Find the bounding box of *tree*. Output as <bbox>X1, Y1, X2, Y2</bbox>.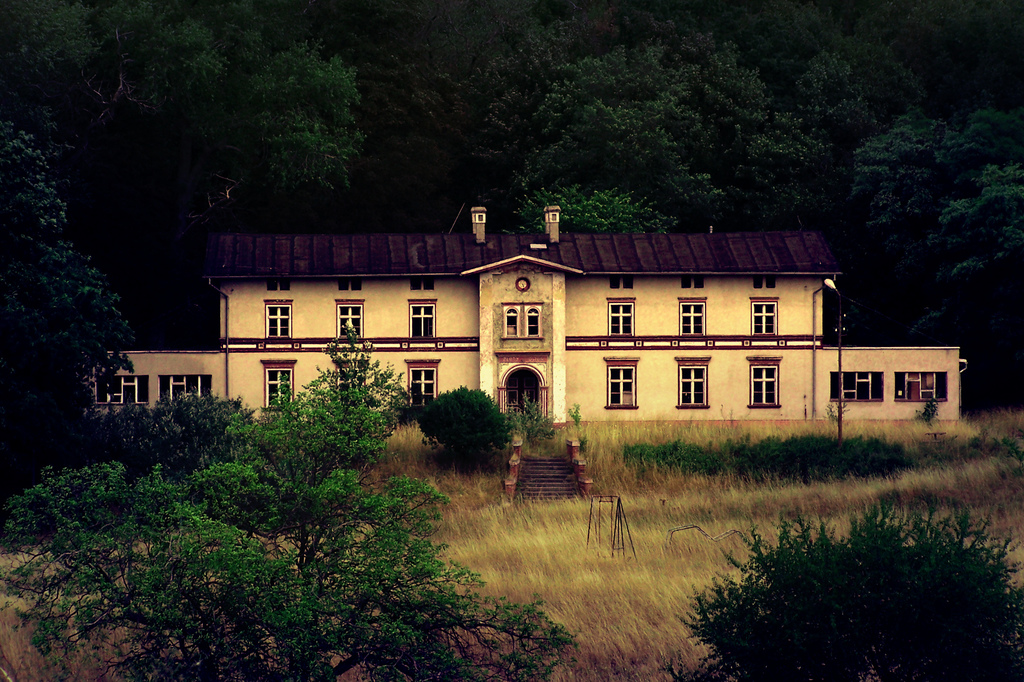
<bbox>662, 503, 1023, 681</bbox>.
